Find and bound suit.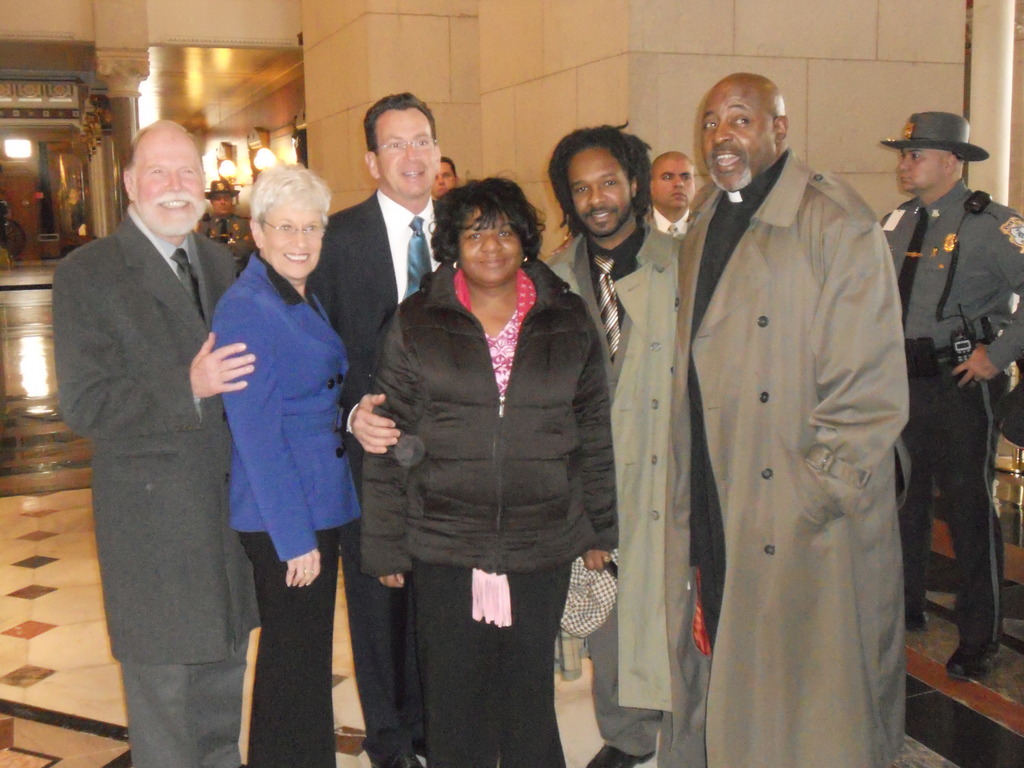
Bound: box=[301, 185, 438, 767].
